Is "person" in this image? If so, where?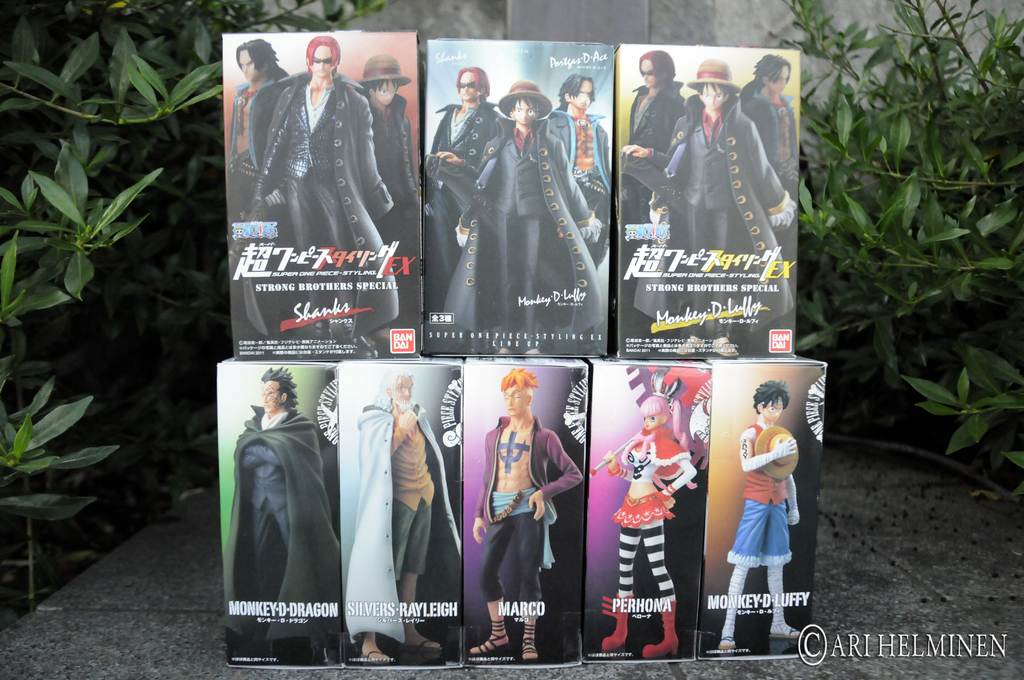
Yes, at 223/366/342/667.
